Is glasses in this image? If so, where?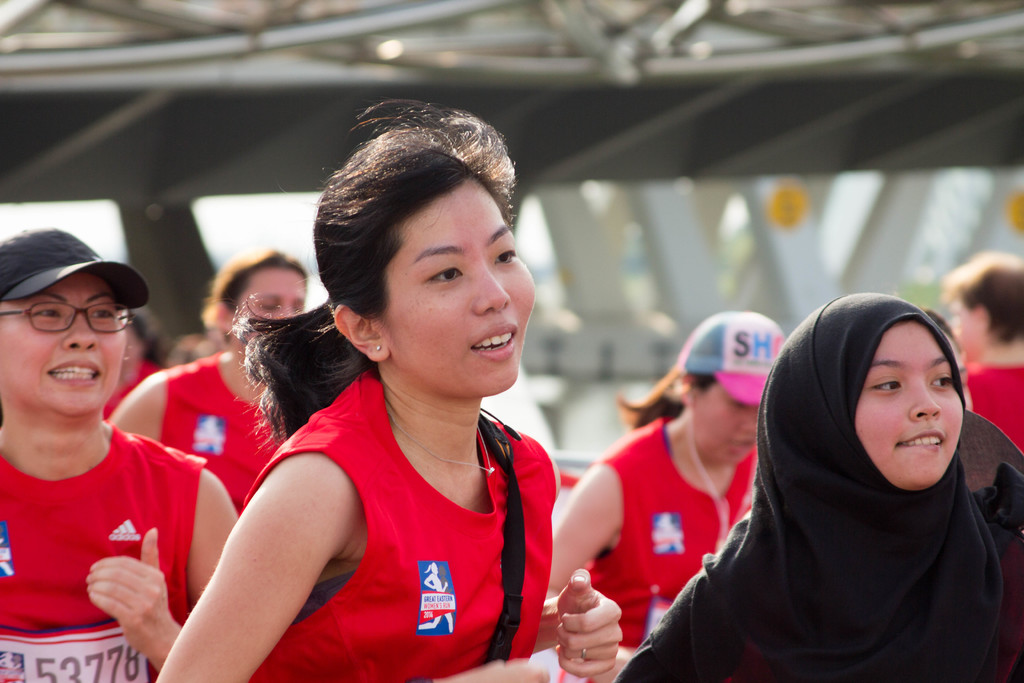
Yes, at x1=0 y1=299 x2=146 y2=342.
